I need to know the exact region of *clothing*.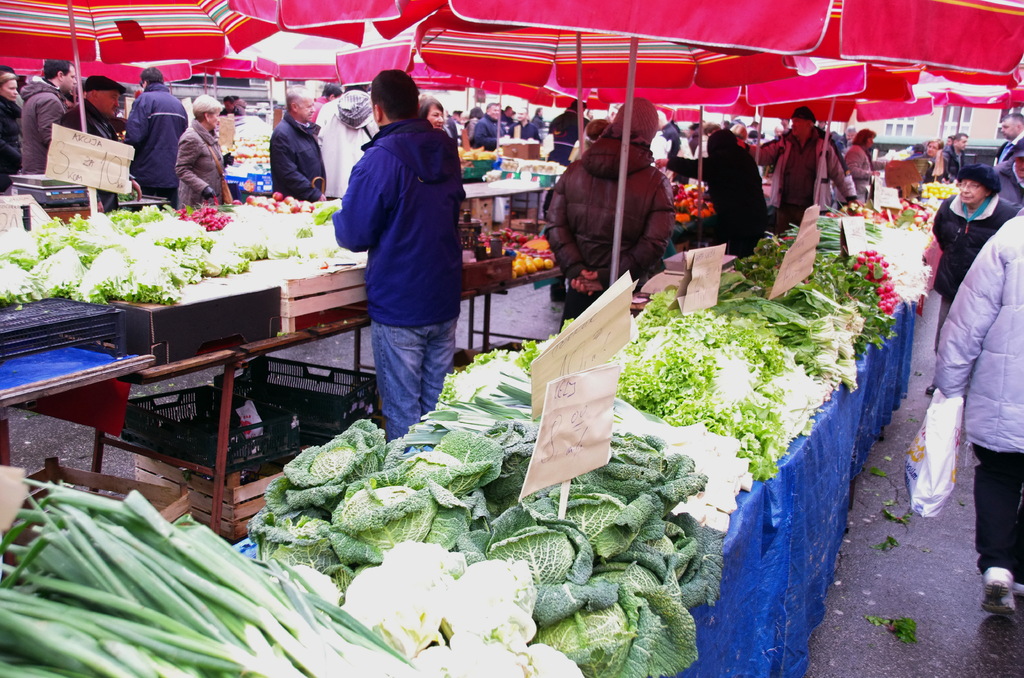
Region: <bbox>934, 191, 1010, 367</bbox>.
